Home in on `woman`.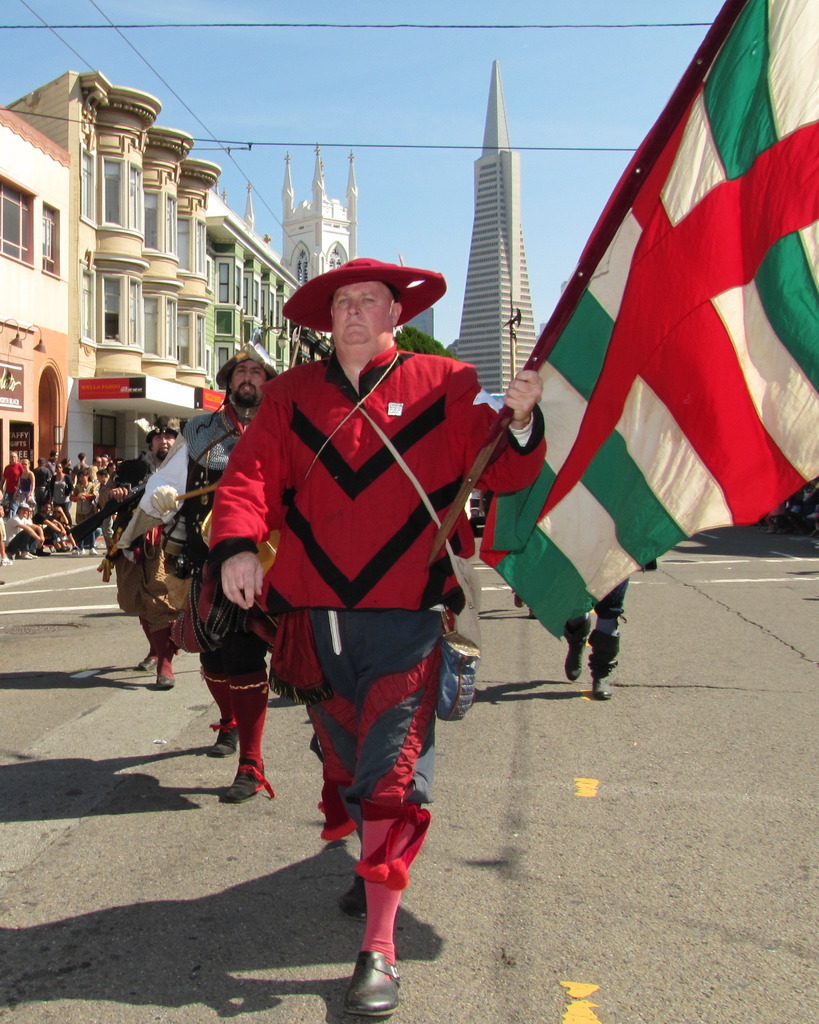
Homed in at [x1=75, y1=452, x2=89, y2=471].
